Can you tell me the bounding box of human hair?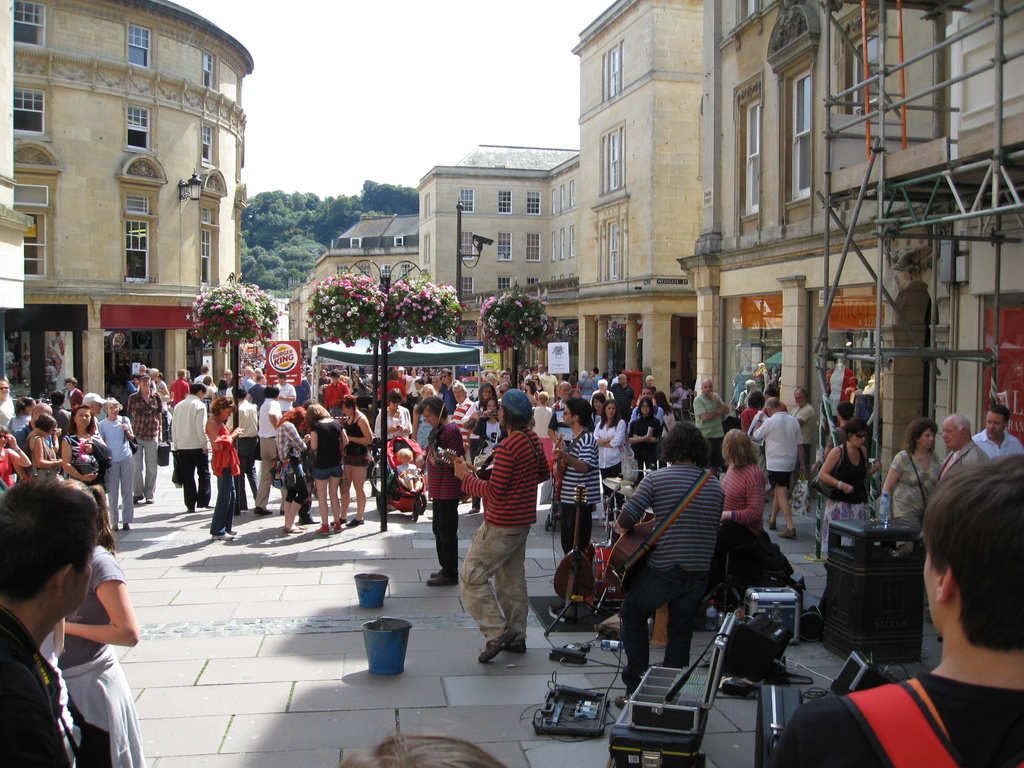
<bbox>655, 390, 673, 417</bbox>.
